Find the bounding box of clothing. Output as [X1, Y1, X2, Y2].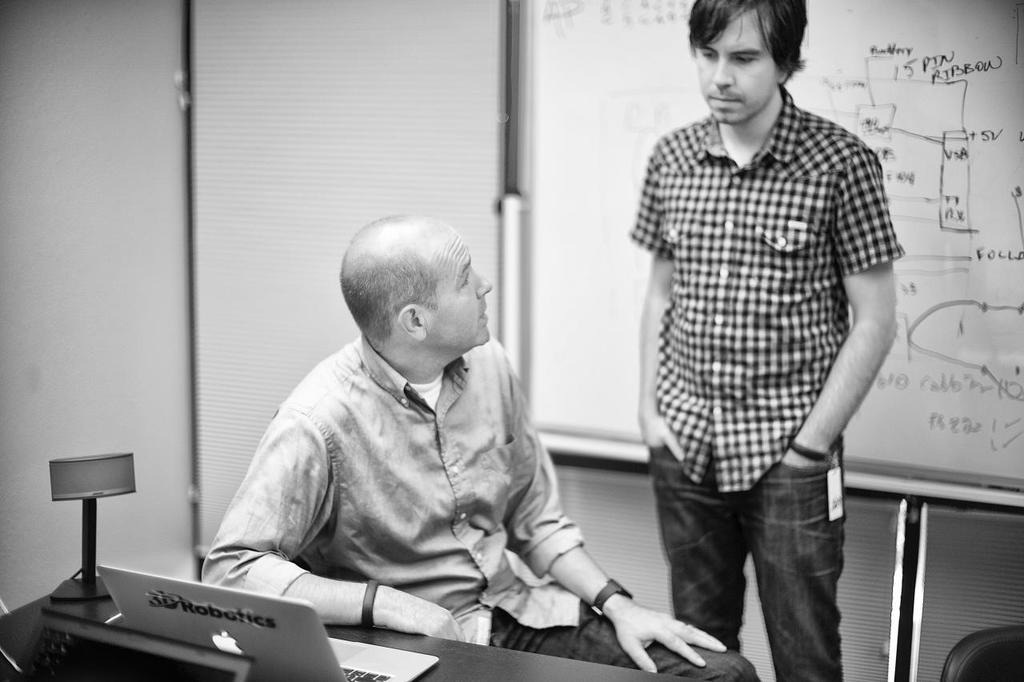
[266, 270, 671, 662].
